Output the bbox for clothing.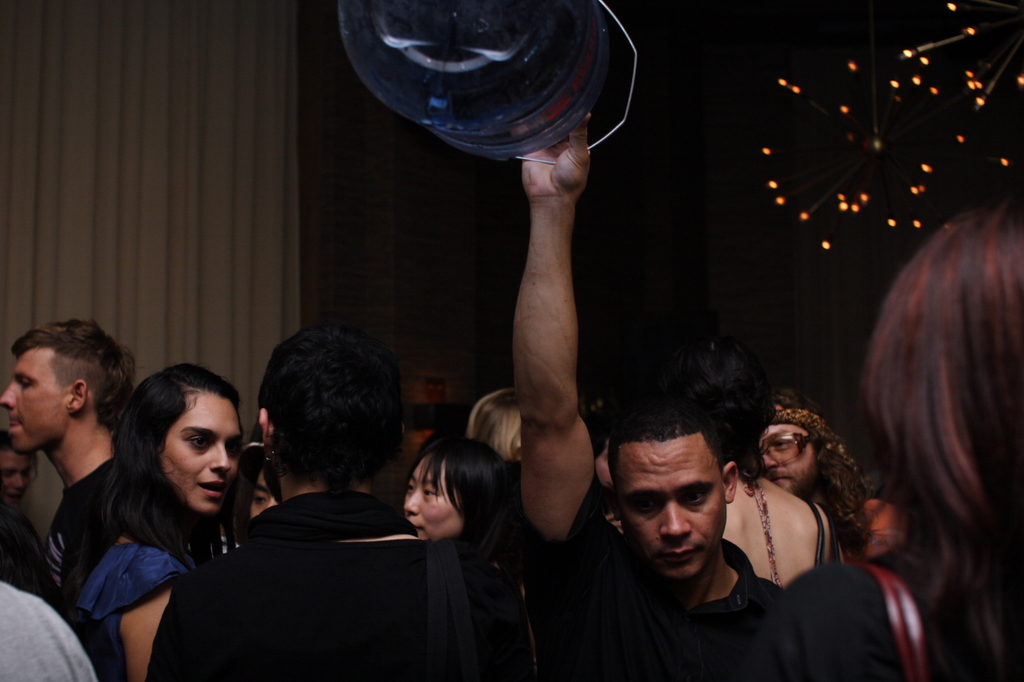
l=759, t=552, r=1023, b=681.
